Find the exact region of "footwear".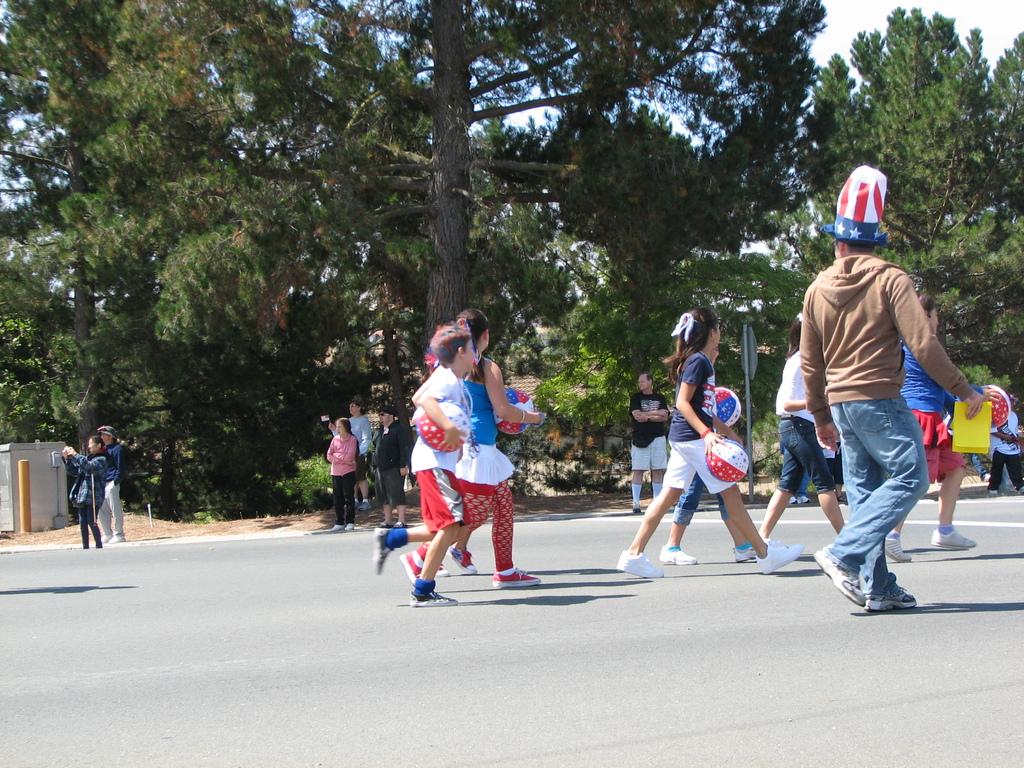
Exact region: 837/492/851/503.
